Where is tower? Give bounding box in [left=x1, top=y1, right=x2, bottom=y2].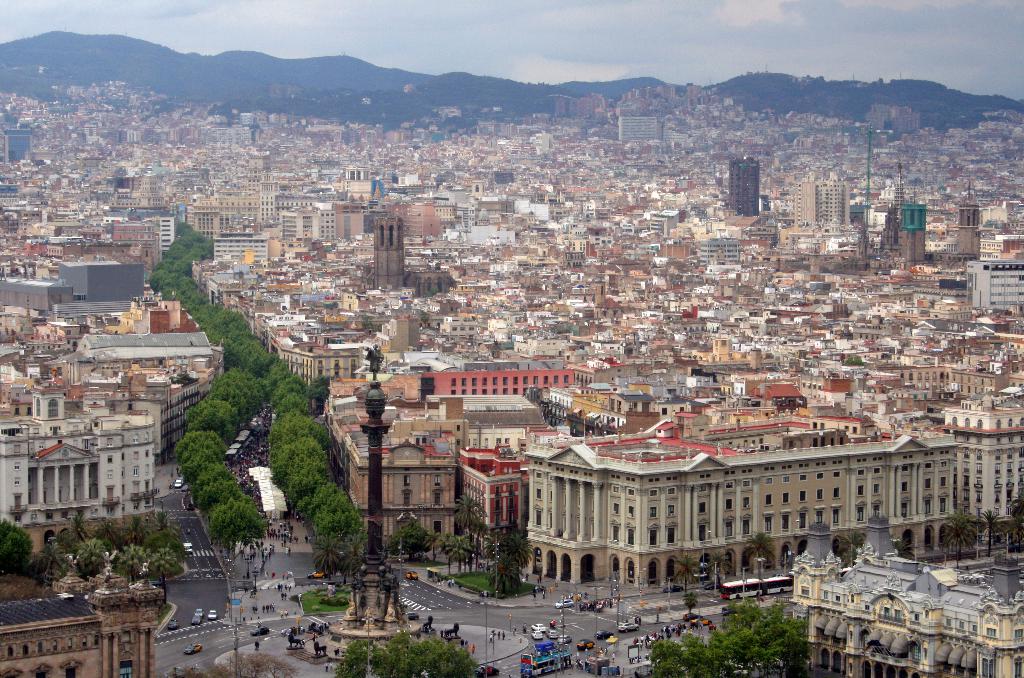
[left=216, top=192, right=260, bottom=236].
